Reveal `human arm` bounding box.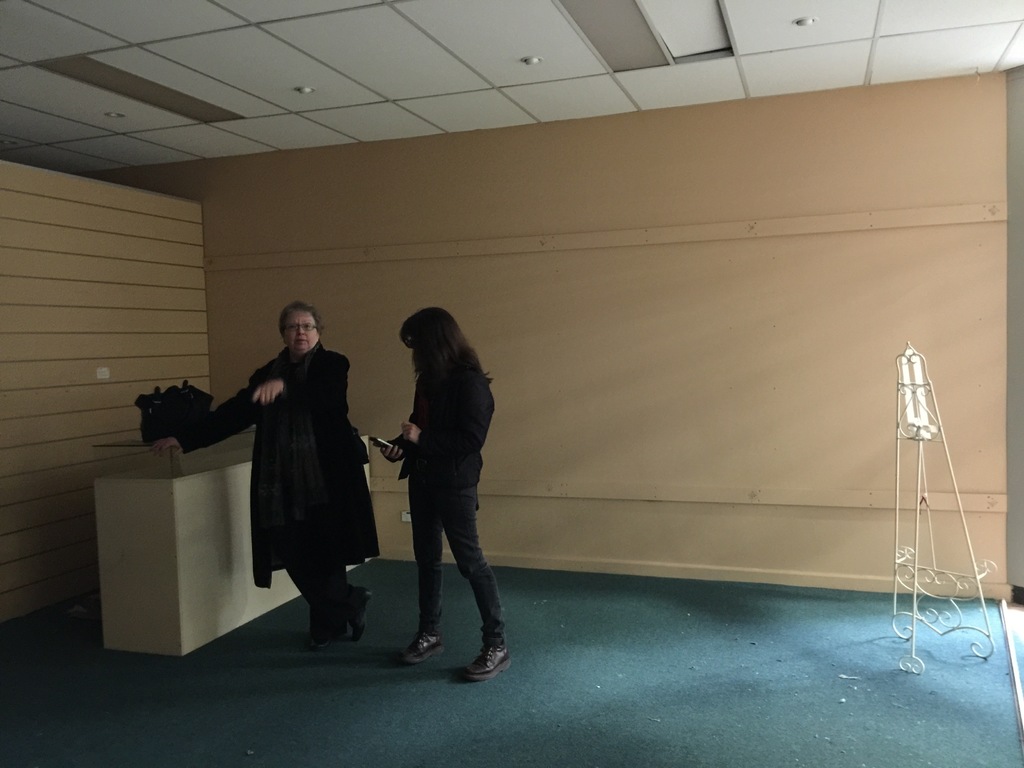
Revealed: detection(396, 379, 501, 466).
